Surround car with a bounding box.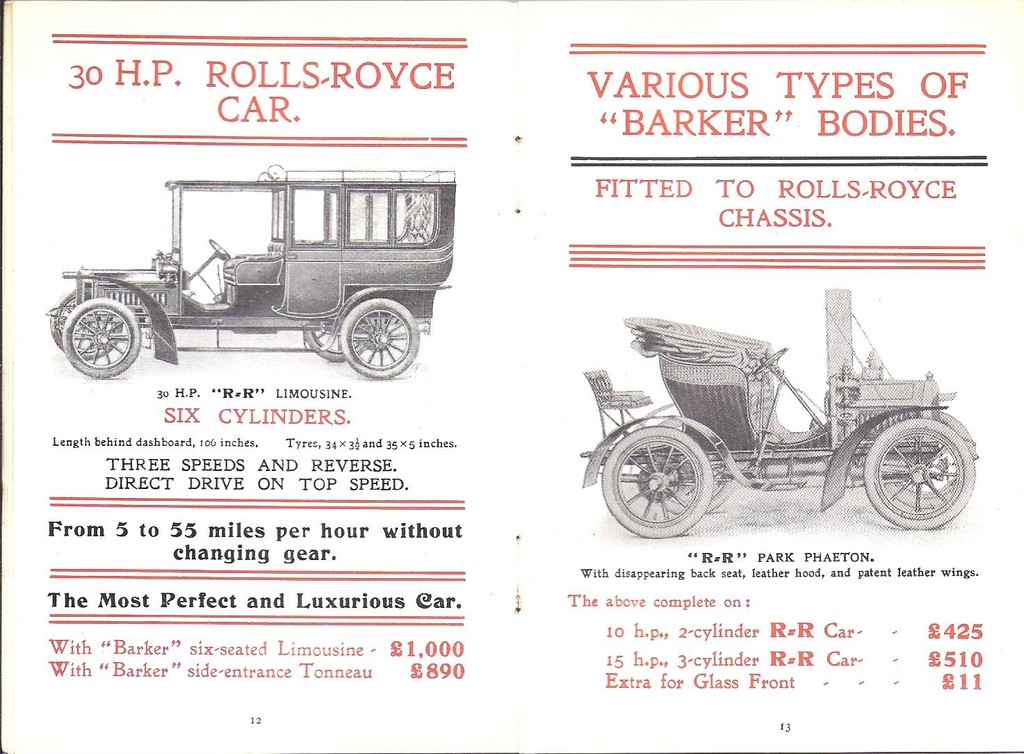
577:284:980:538.
